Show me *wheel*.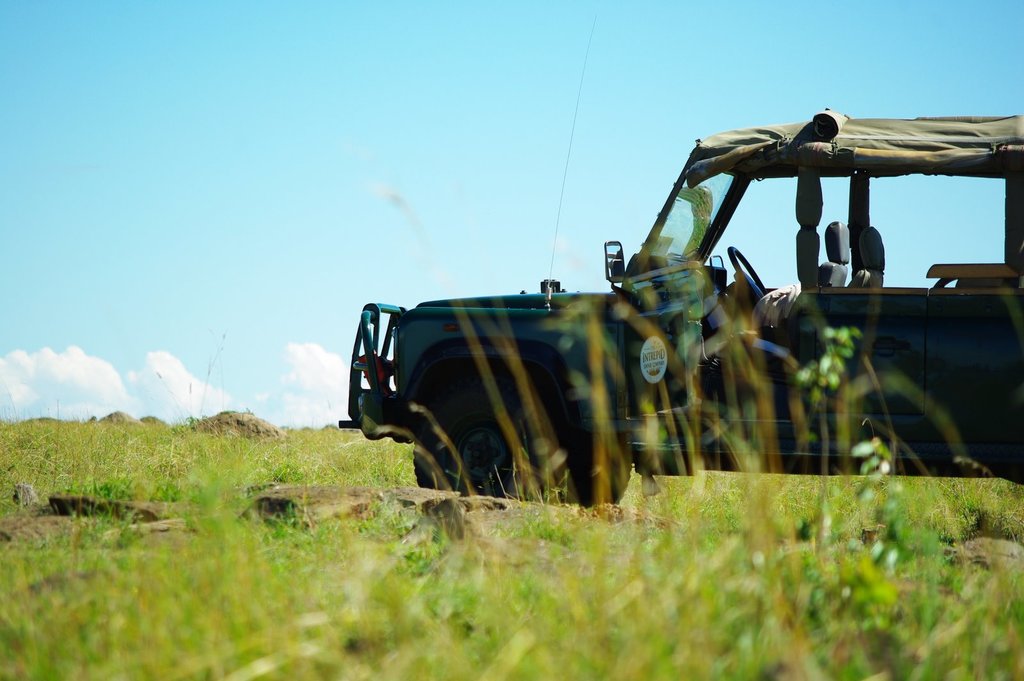
*wheel* is here: 727:249:769:309.
